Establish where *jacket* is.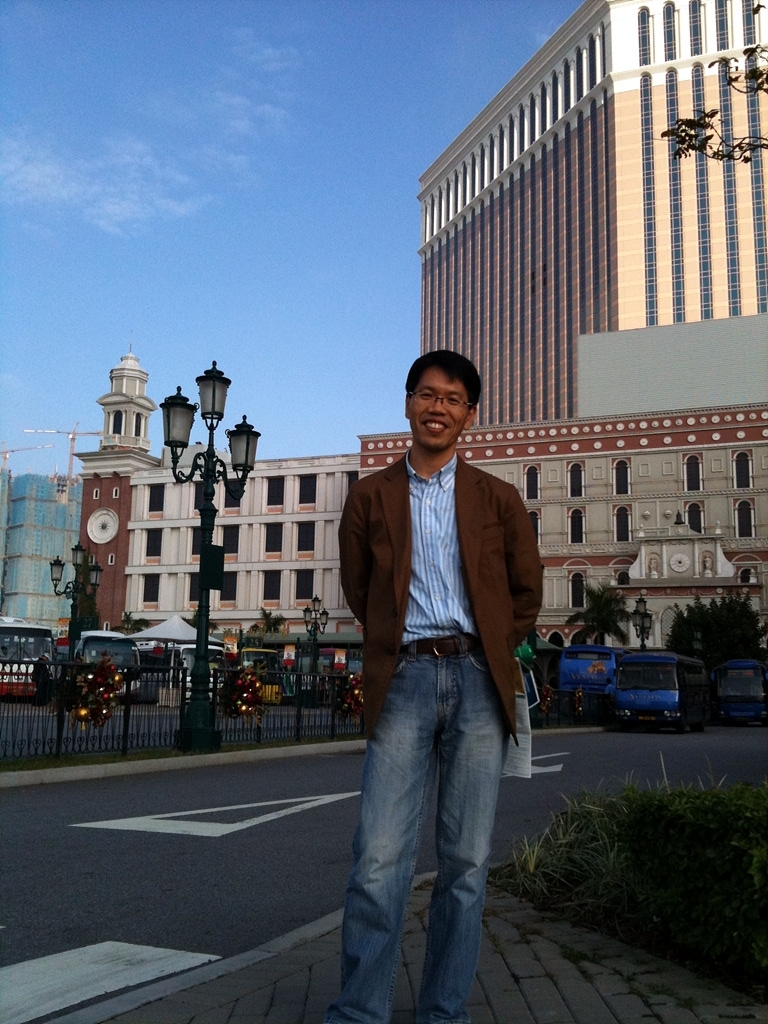
Established at crop(312, 389, 571, 724).
